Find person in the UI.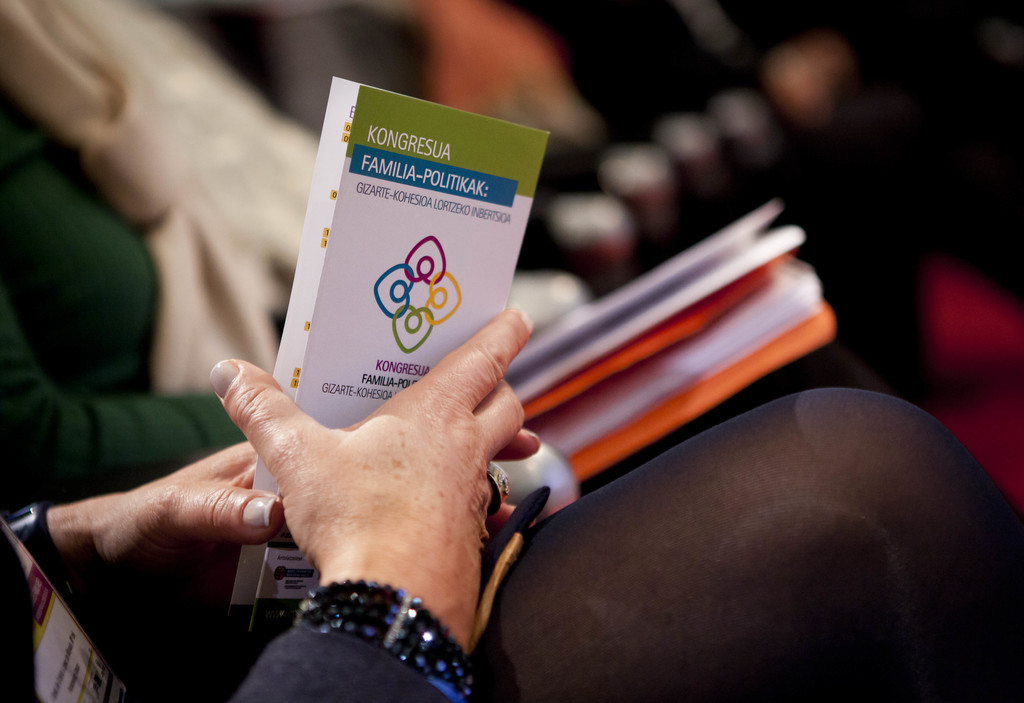
UI element at left=0, top=0, right=599, bottom=490.
